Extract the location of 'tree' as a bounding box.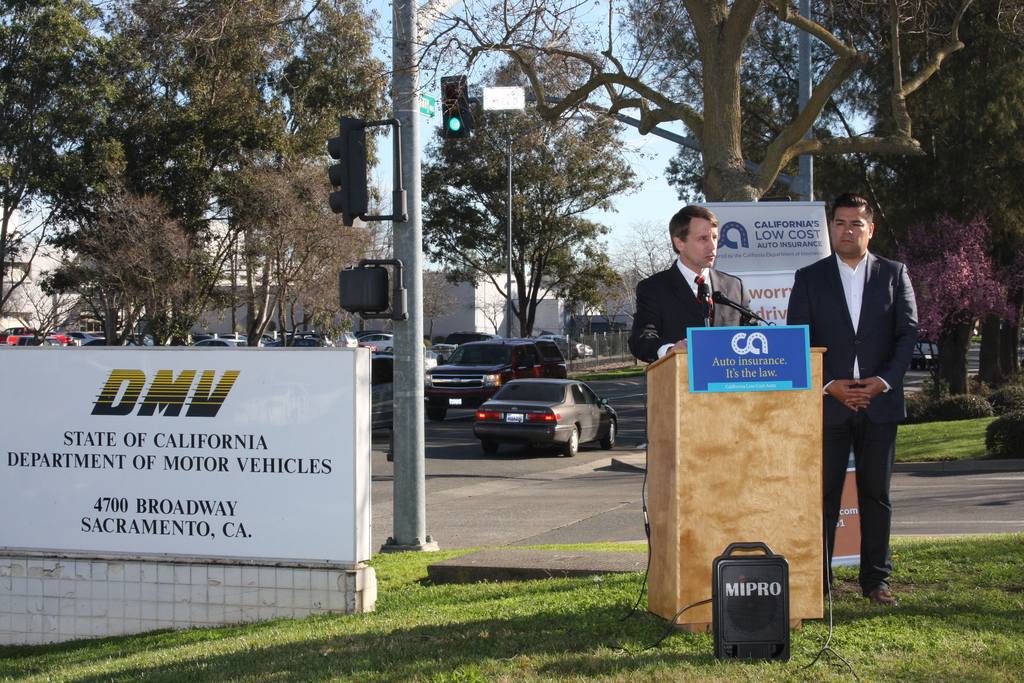
region(0, 0, 396, 340).
